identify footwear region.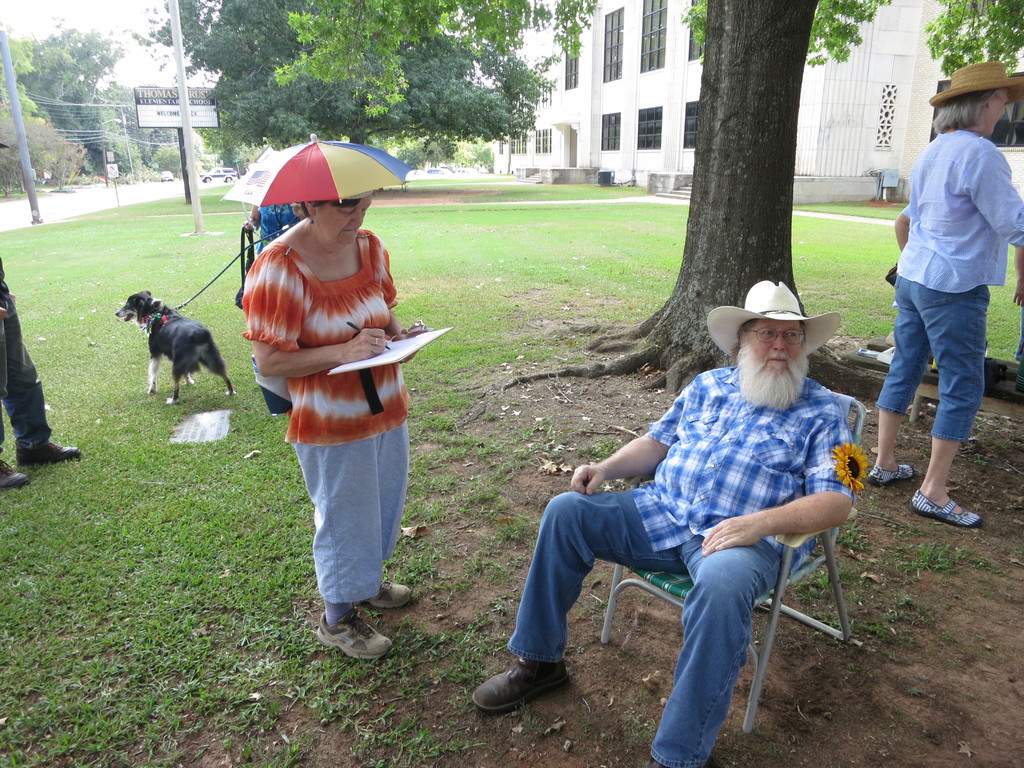
Region: [0, 463, 24, 492].
